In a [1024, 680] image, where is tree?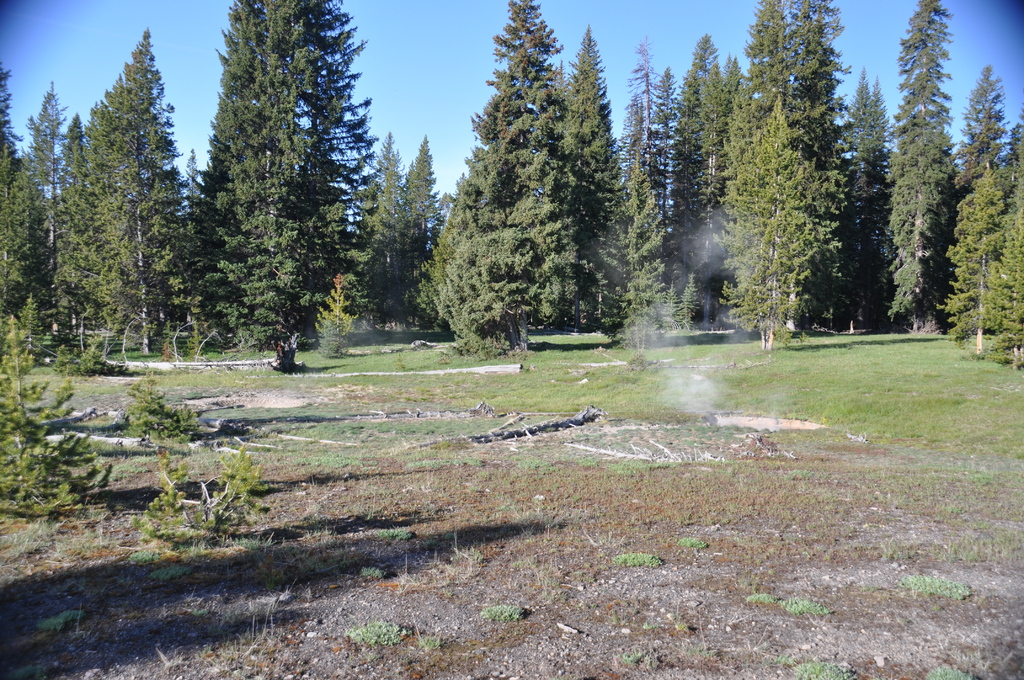
526, 19, 628, 339.
